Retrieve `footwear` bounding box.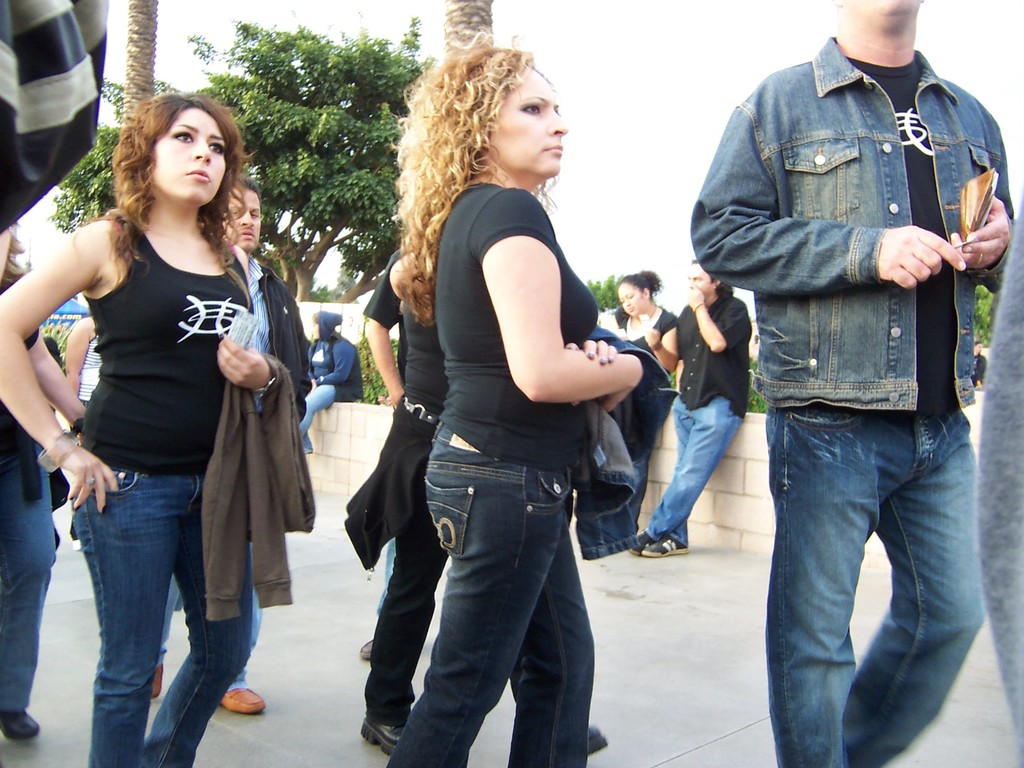
Bounding box: [x1=625, y1=532, x2=648, y2=563].
